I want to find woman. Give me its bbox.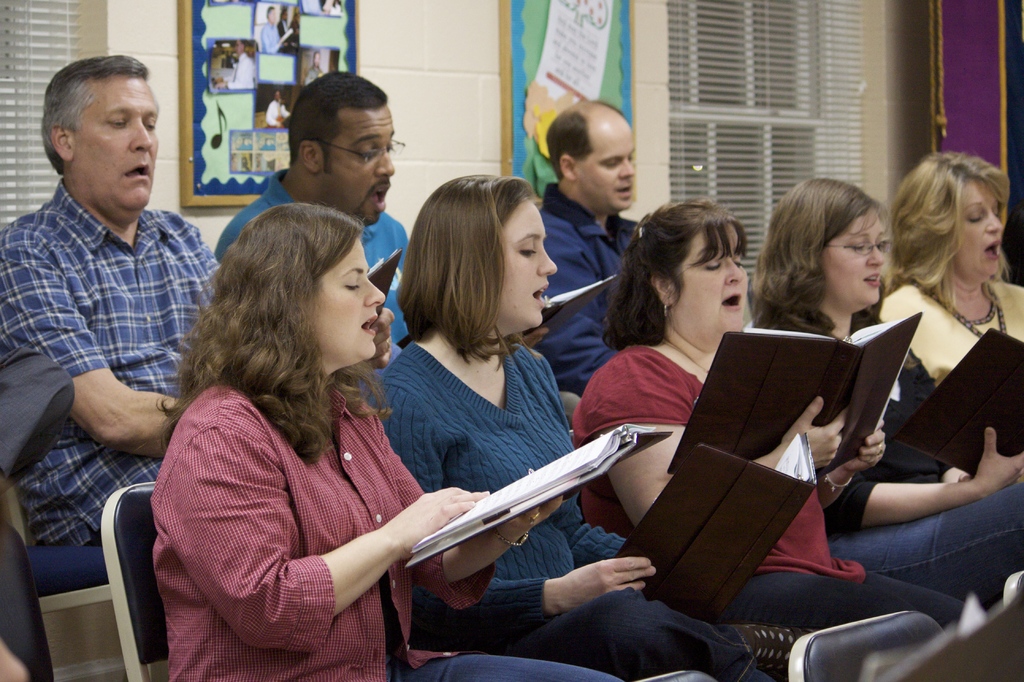
[x1=372, y1=173, x2=824, y2=681].
